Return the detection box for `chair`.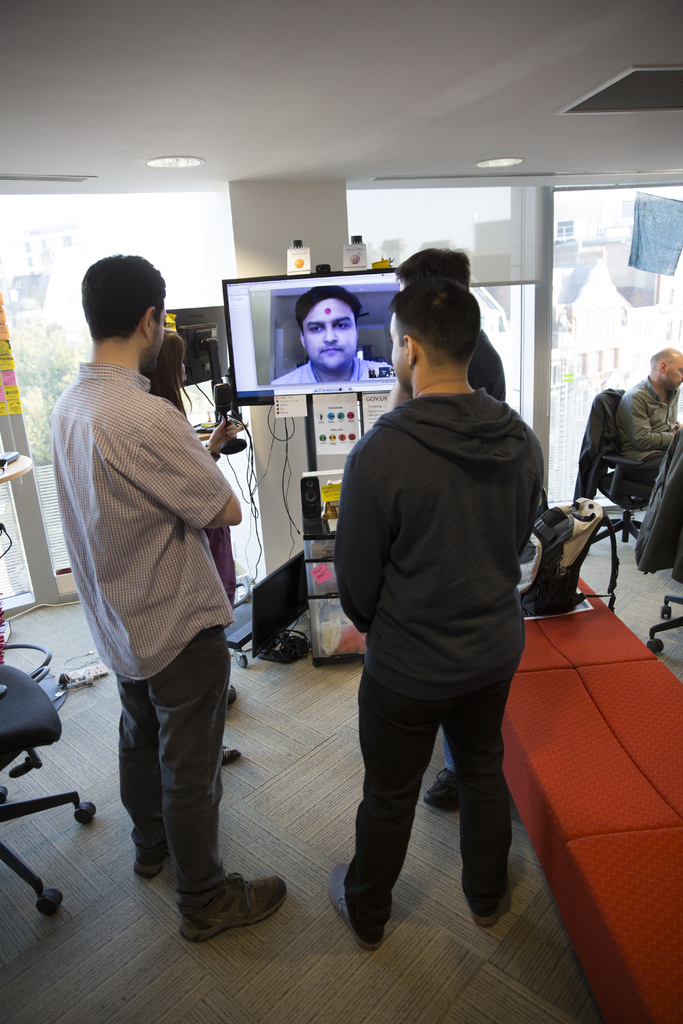
0,646,97,916.
